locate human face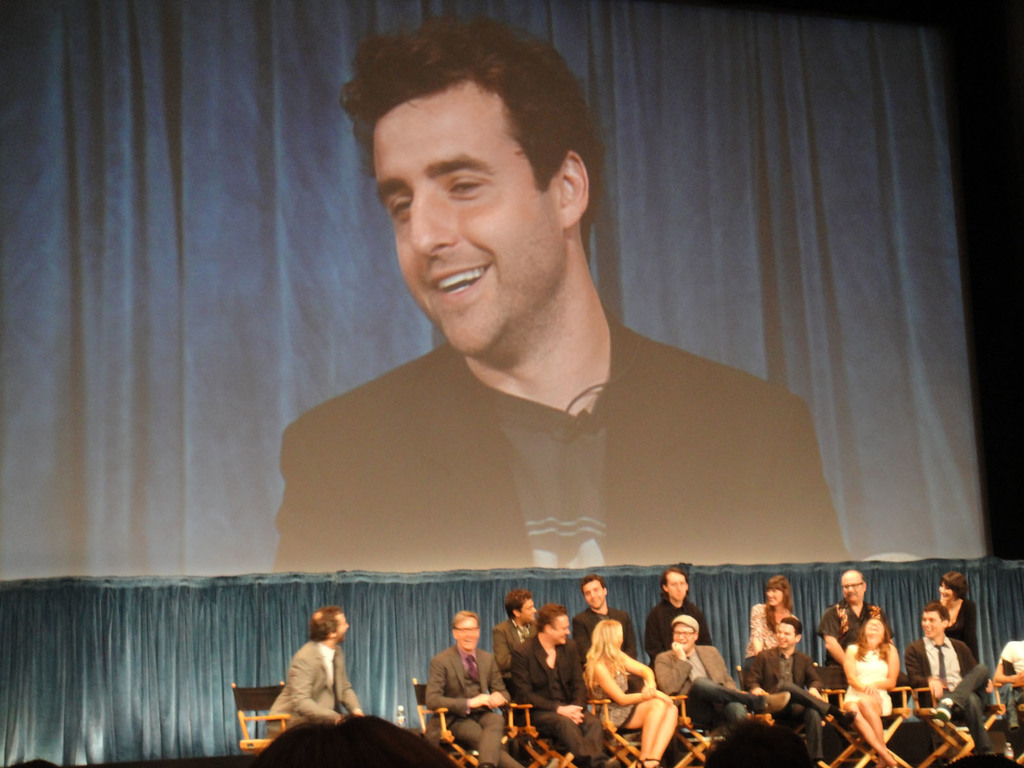
555:616:570:643
